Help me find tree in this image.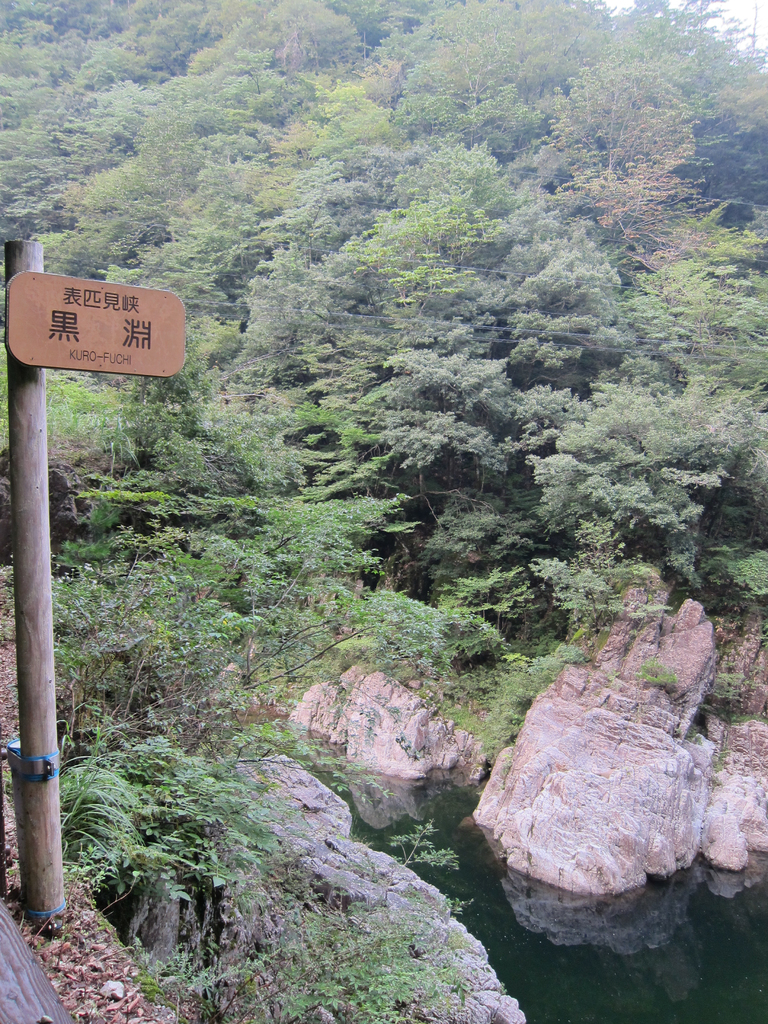
Found it: x1=45 y1=486 x2=419 y2=967.
